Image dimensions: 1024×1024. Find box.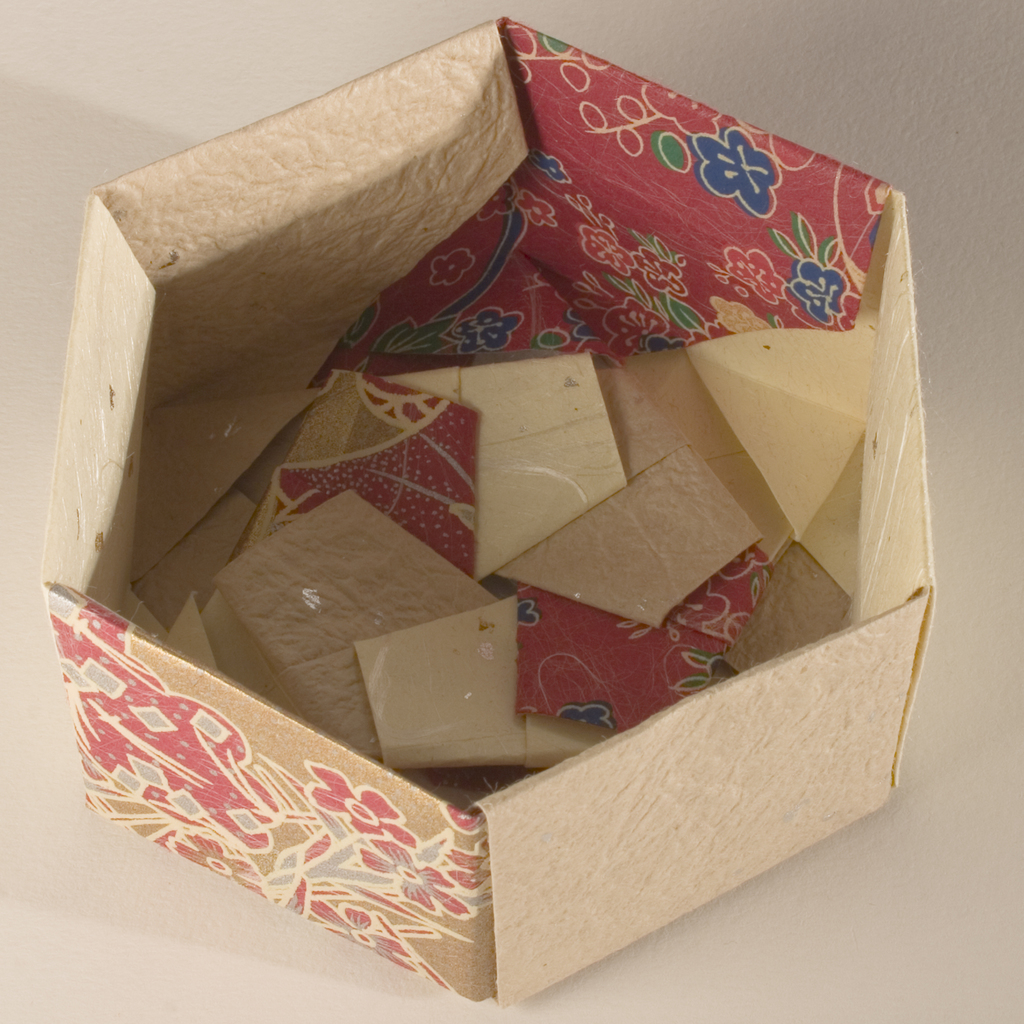
35:17:936:1011.
